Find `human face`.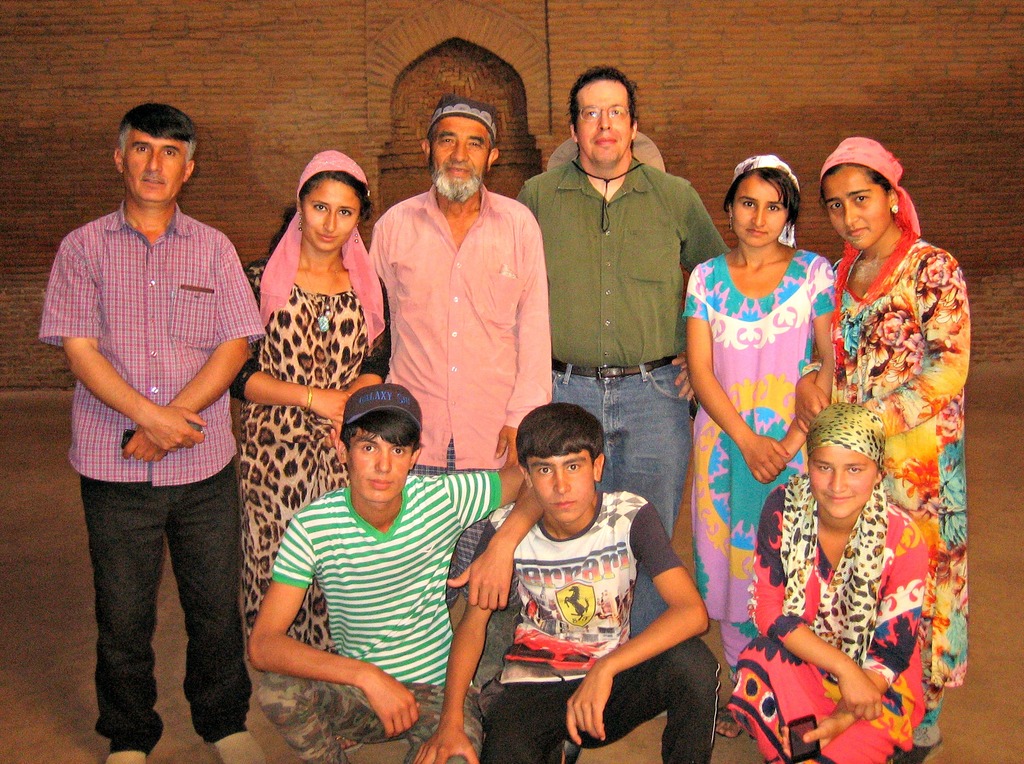
left=737, top=173, right=784, bottom=245.
